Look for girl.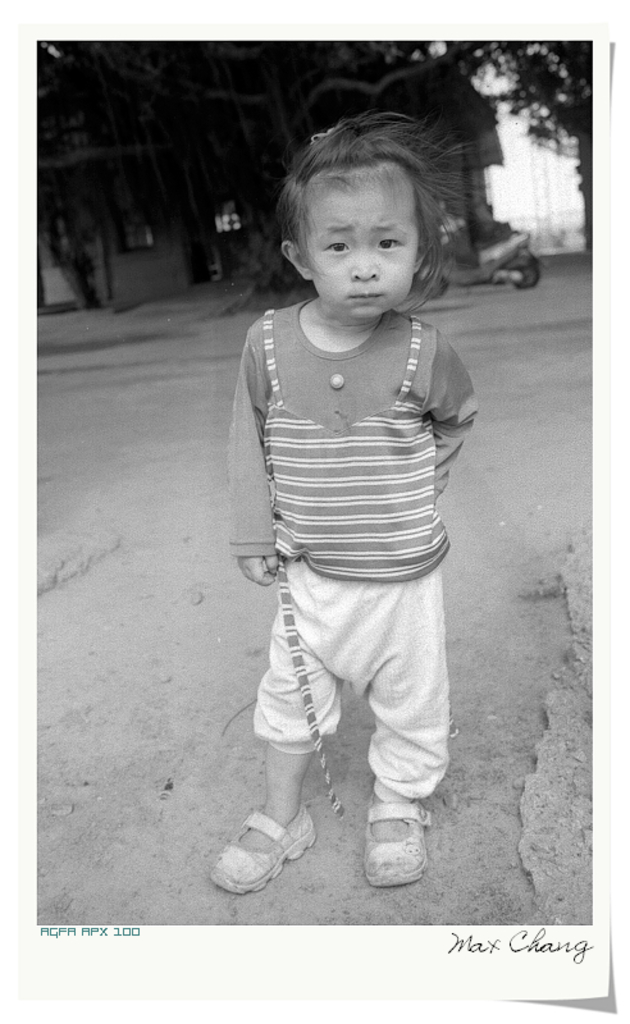
Found: x1=218 y1=101 x2=481 y2=901.
